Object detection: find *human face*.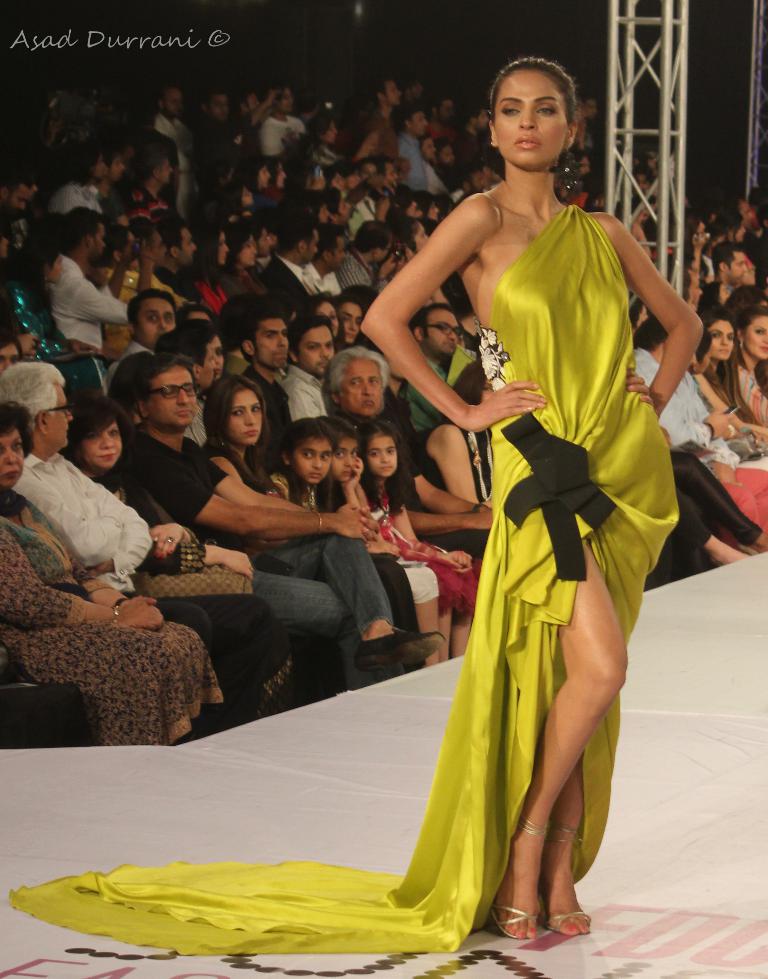
box(710, 322, 737, 355).
